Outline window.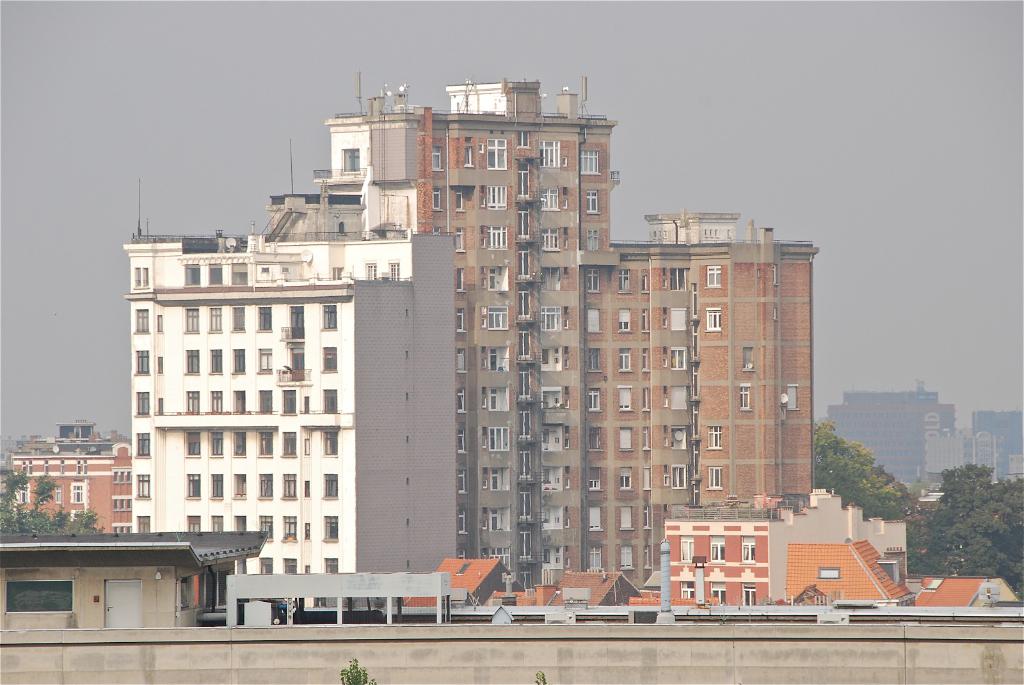
Outline: <region>235, 473, 248, 498</region>.
